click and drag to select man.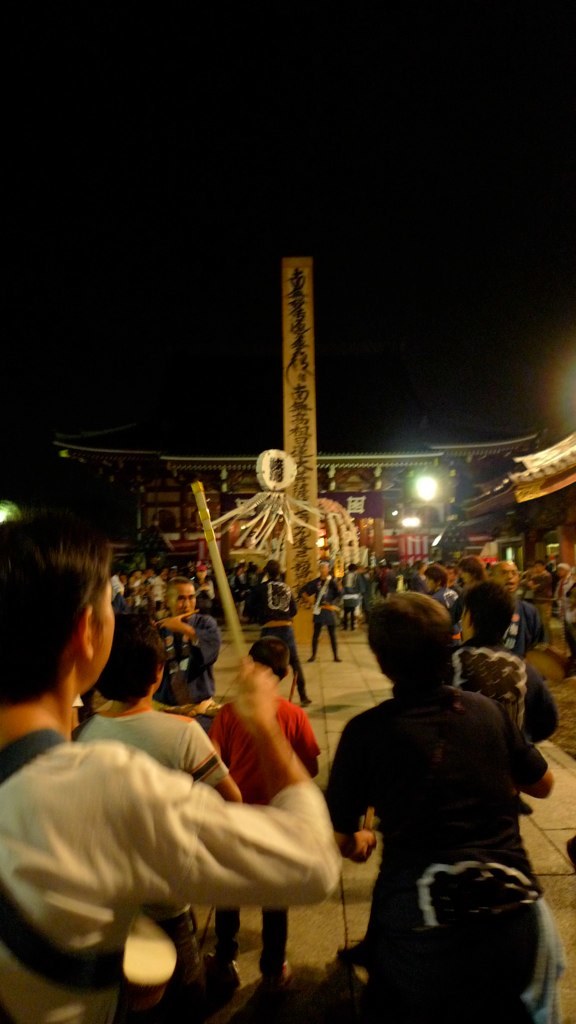
Selection: select_region(297, 553, 345, 661).
